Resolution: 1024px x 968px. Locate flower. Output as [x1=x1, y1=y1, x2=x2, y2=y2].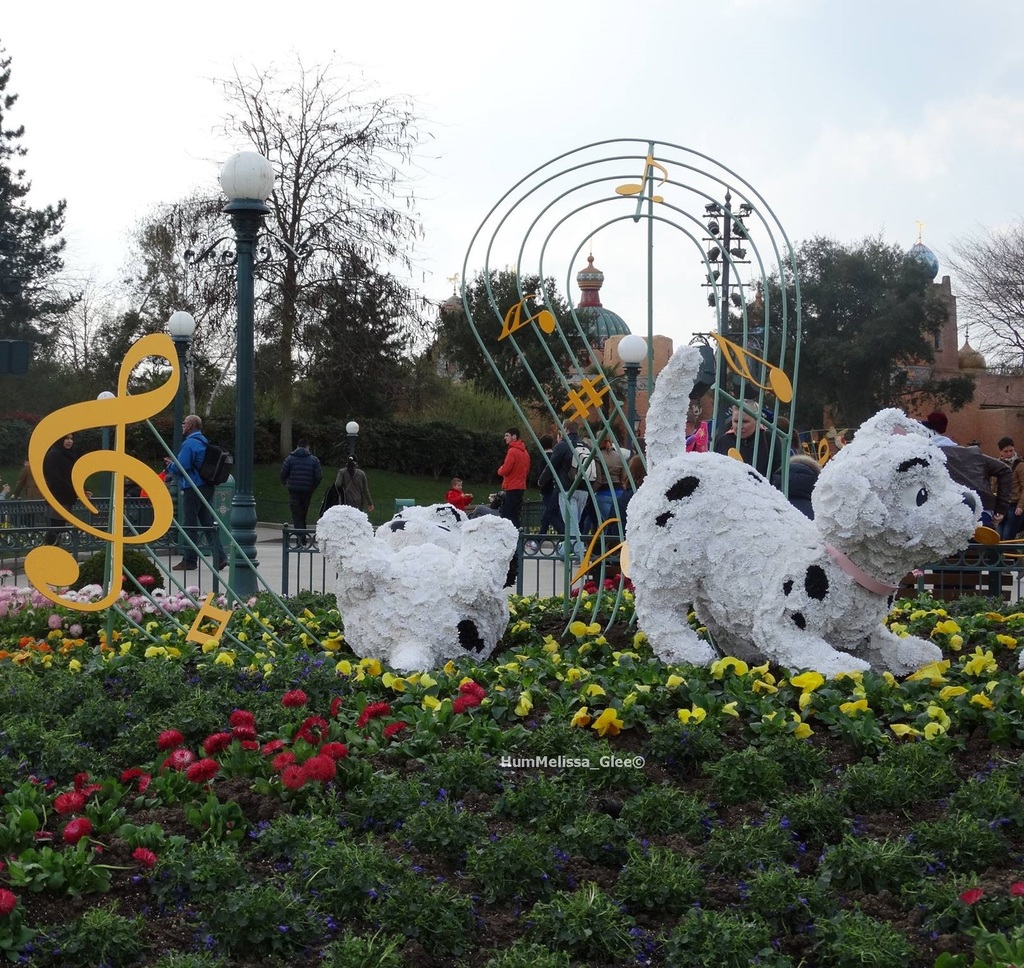
[x1=230, y1=712, x2=257, y2=725].
